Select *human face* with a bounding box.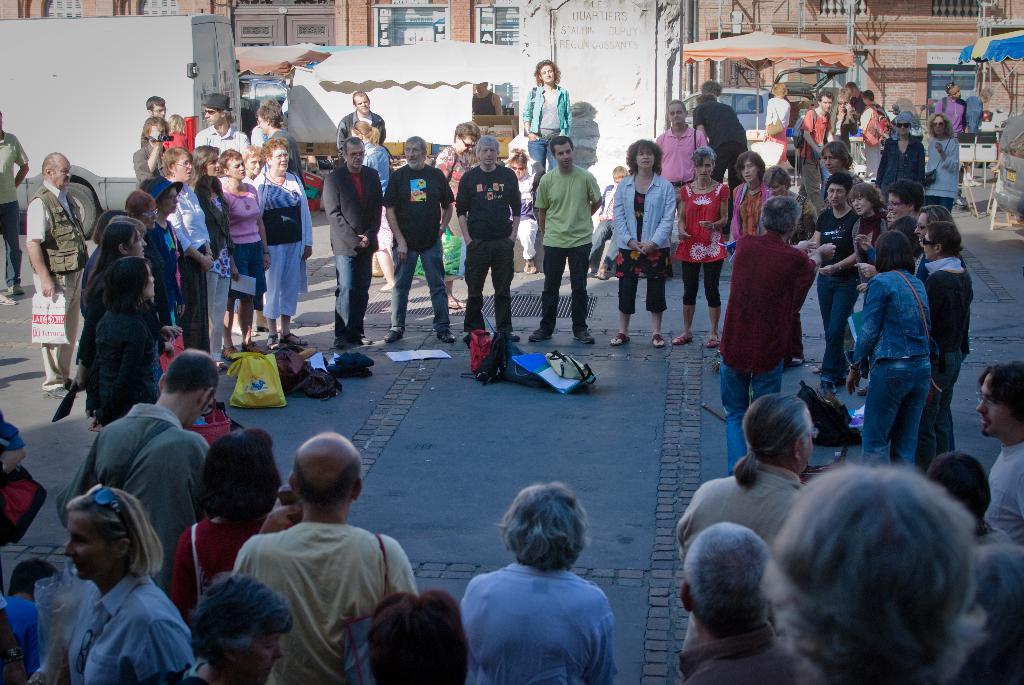
<region>64, 510, 113, 580</region>.
